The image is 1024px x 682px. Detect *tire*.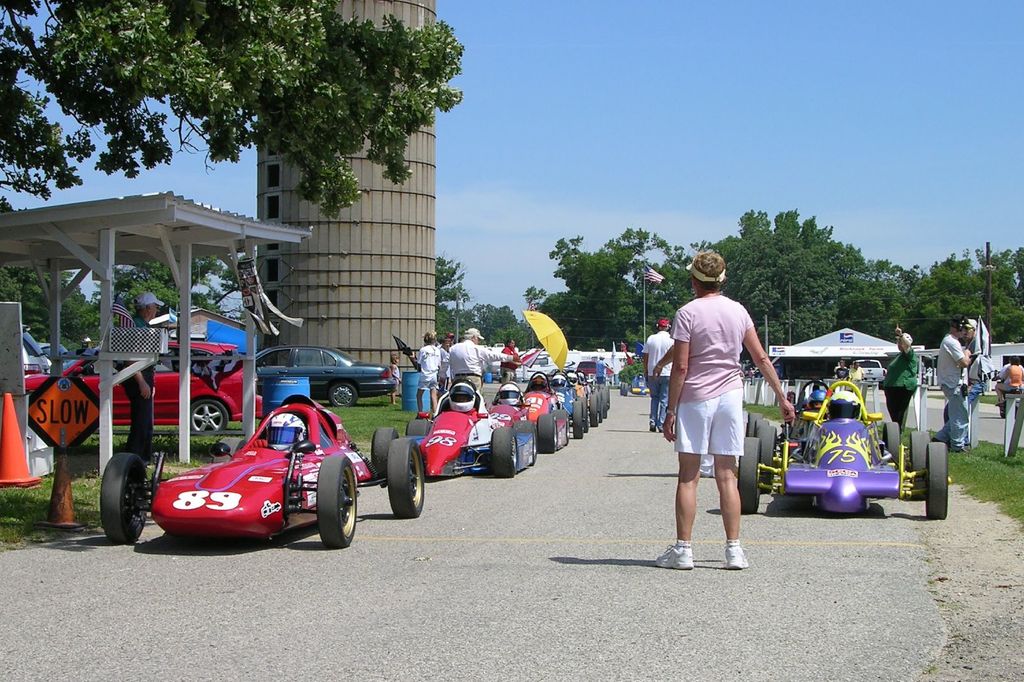
Detection: [x1=531, y1=412, x2=559, y2=454].
